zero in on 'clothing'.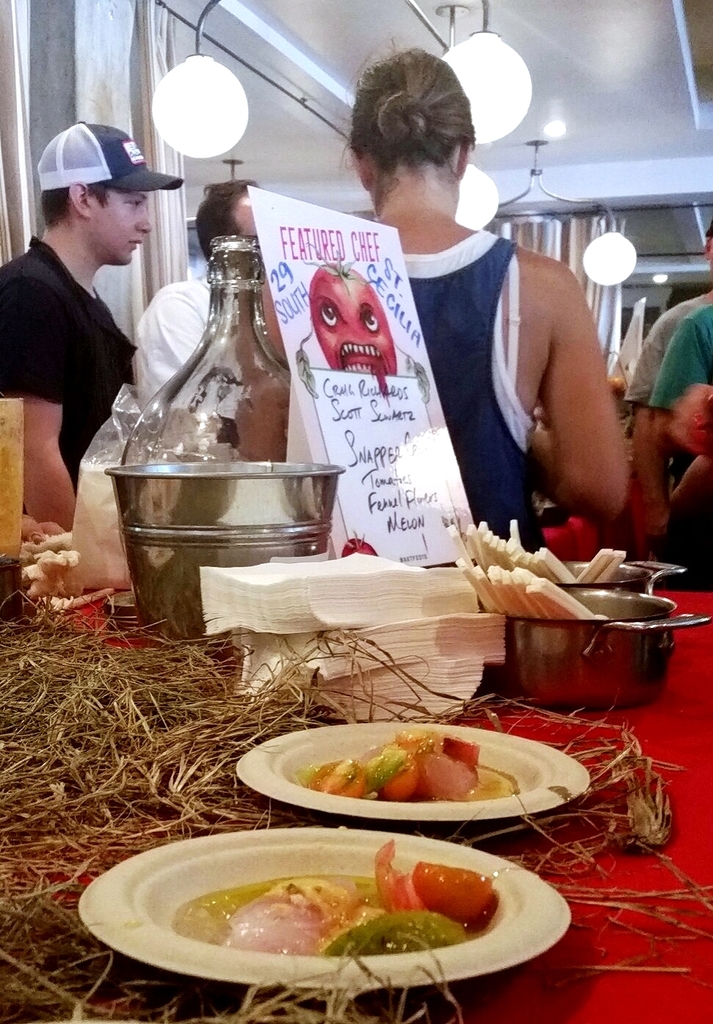
Zeroed in: BBox(648, 310, 712, 593).
